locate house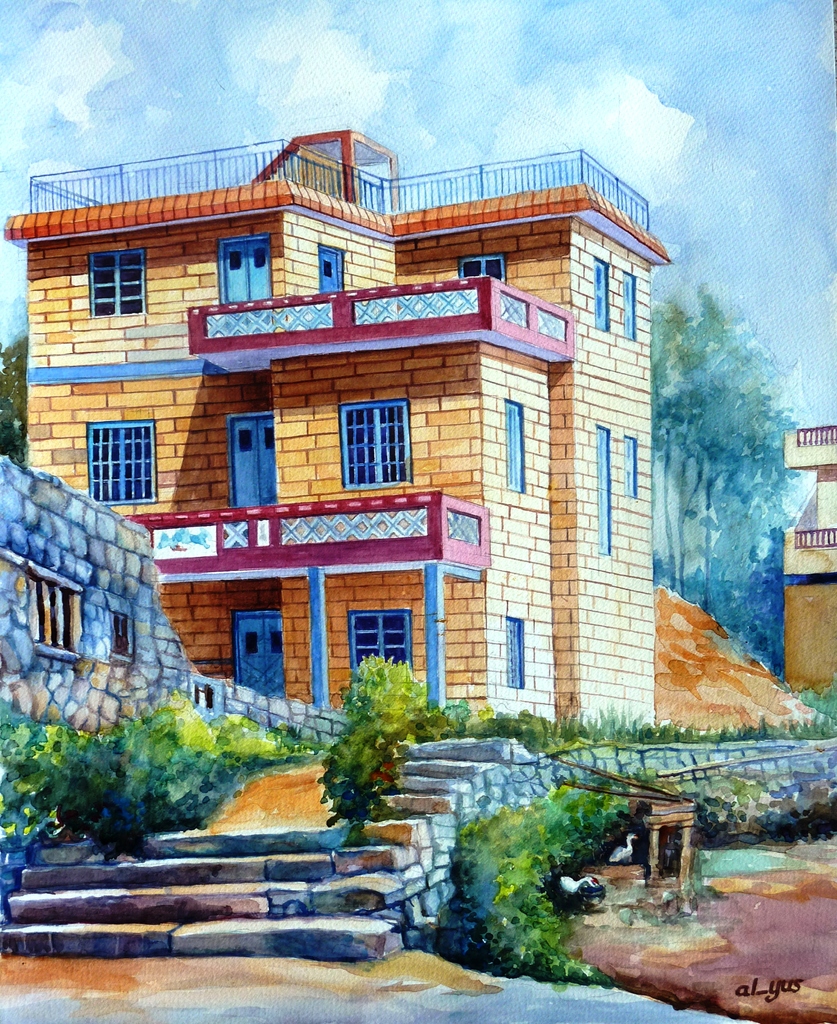
[24,130,721,773]
